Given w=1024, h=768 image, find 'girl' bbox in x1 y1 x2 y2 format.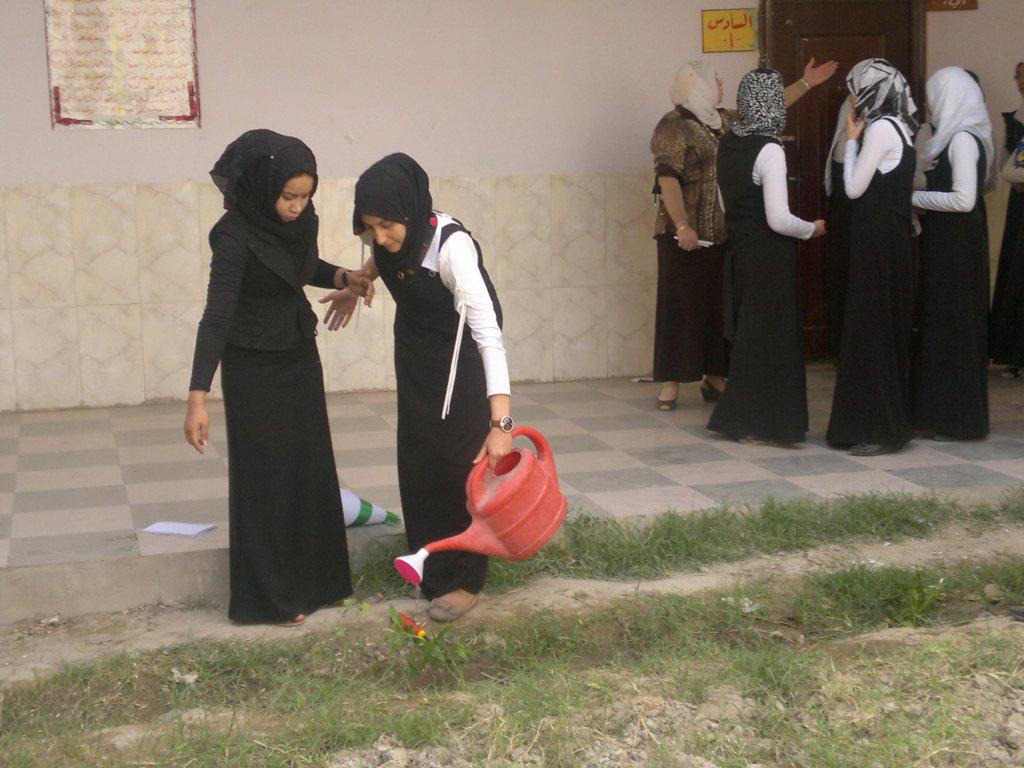
910 65 991 444.
